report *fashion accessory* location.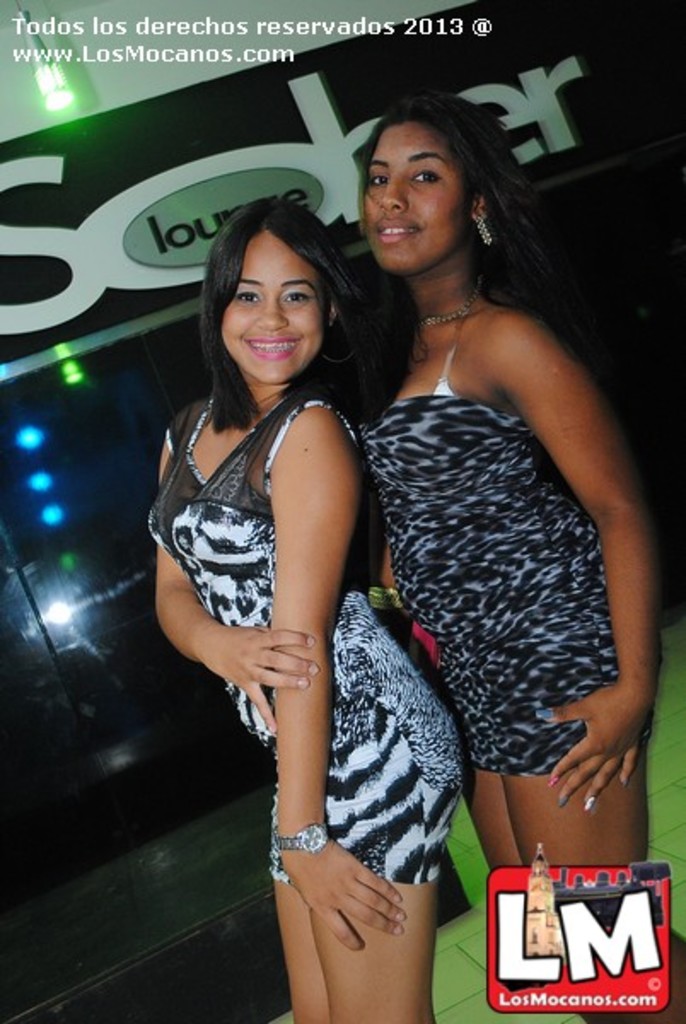
Report: (x1=560, y1=797, x2=568, y2=809).
